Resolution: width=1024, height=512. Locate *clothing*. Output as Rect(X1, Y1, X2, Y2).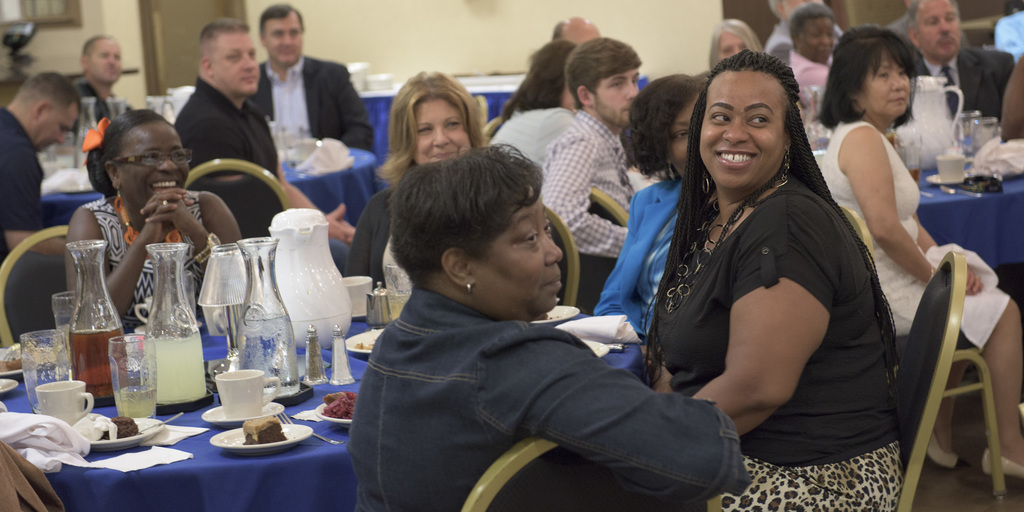
Rect(824, 112, 1023, 392).
